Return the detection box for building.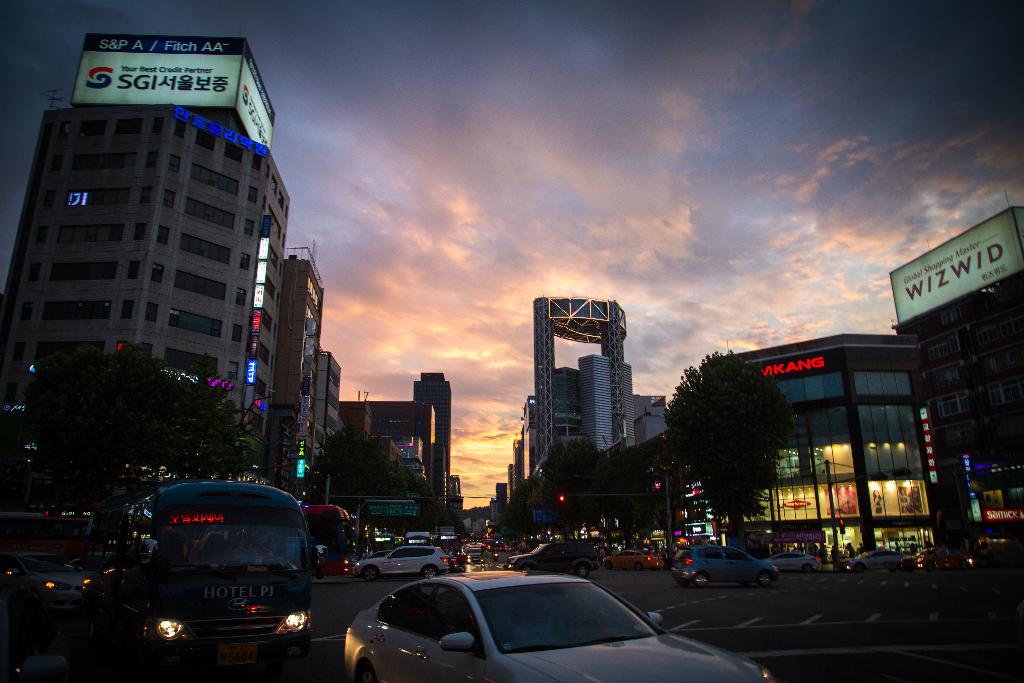
307,348,345,477.
